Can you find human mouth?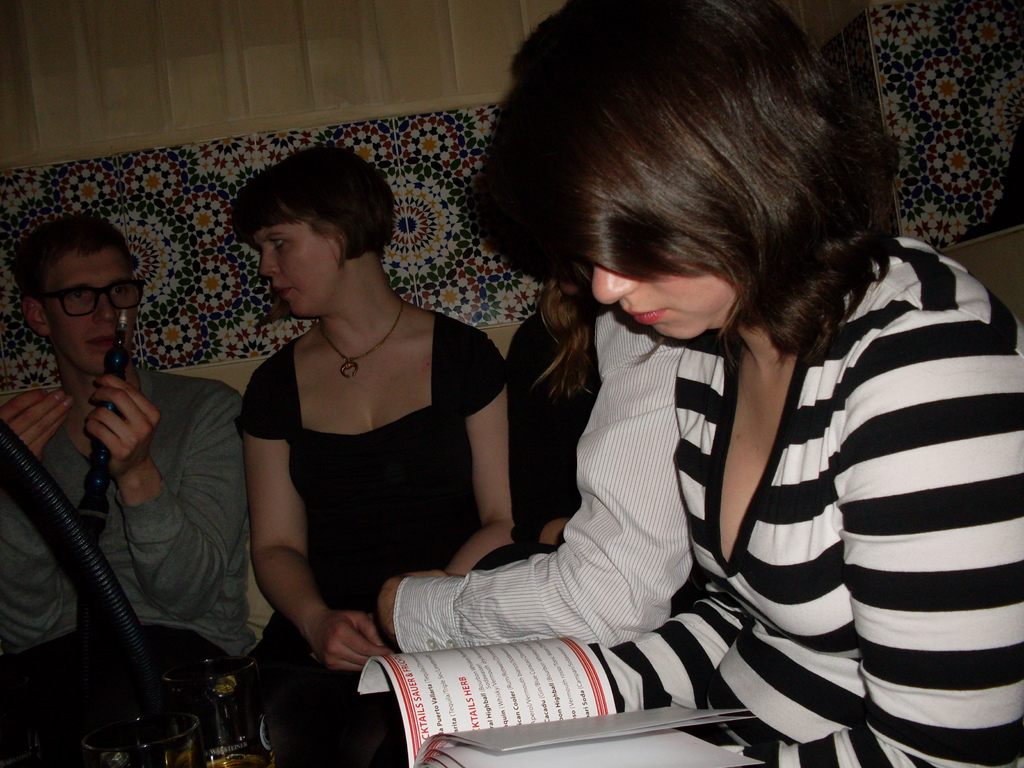
Yes, bounding box: [x1=624, y1=307, x2=671, y2=326].
